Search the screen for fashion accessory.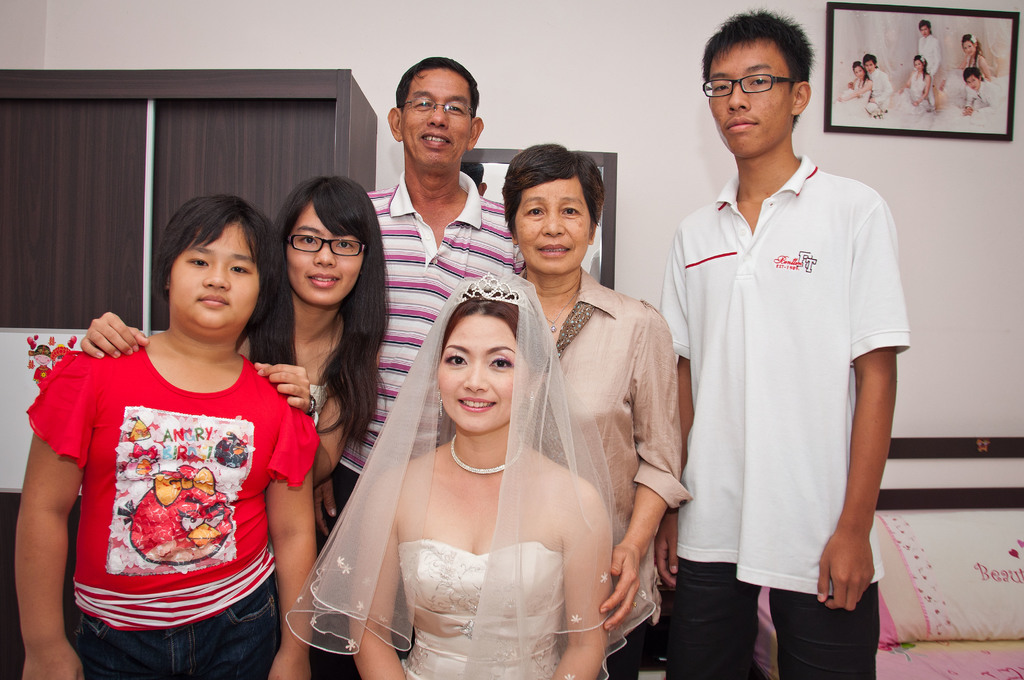
Found at l=630, t=604, r=636, b=609.
